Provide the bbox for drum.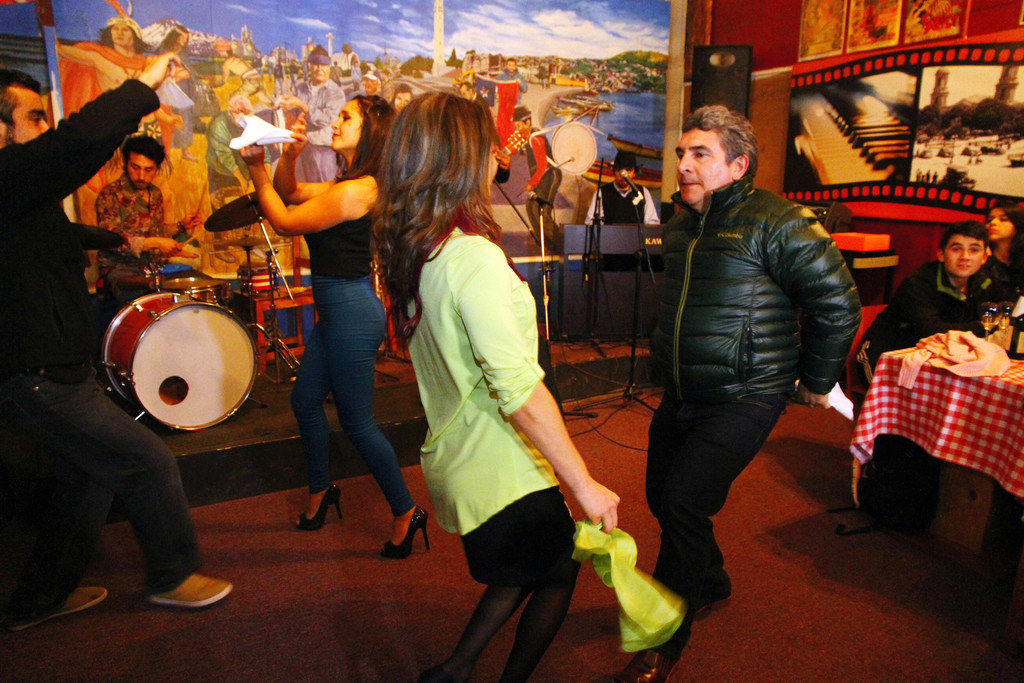
x1=155, y1=279, x2=232, y2=306.
